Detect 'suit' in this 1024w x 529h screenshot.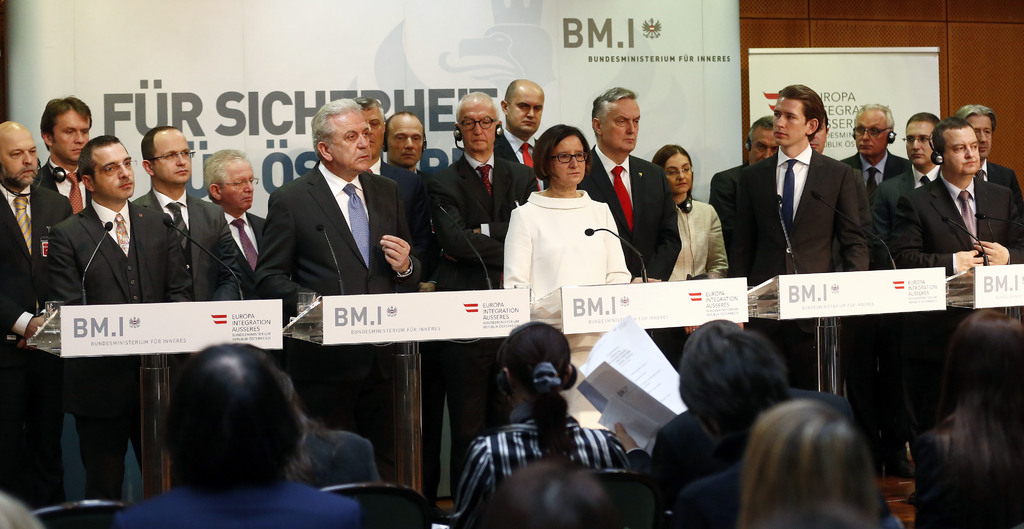
Detection: <box>437,151,542,503</box>.
